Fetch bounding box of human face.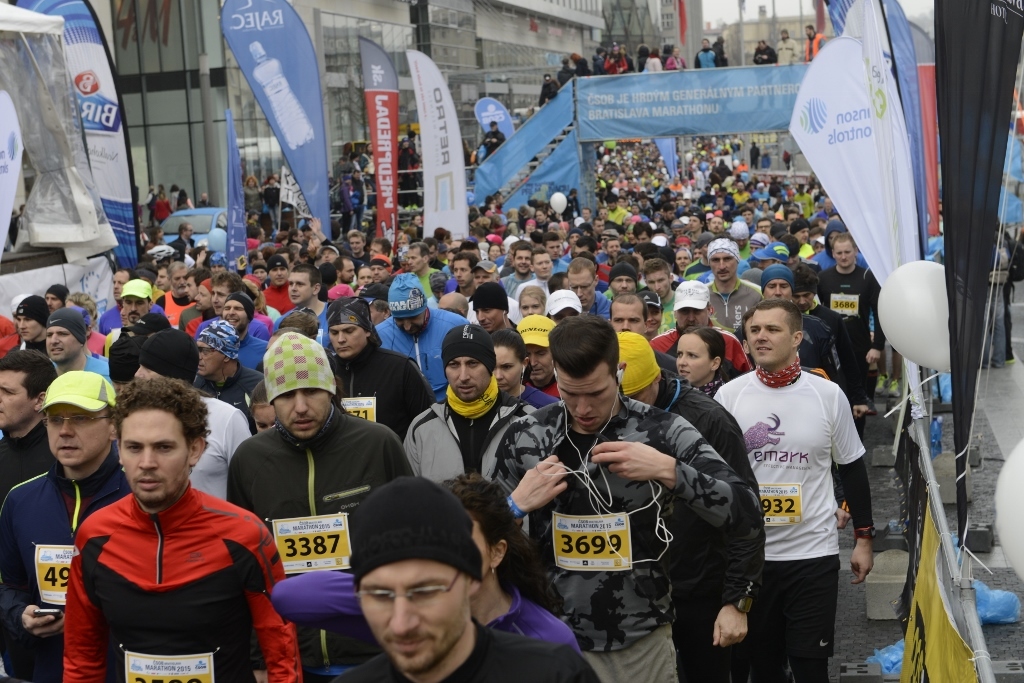
Bbox: [273, 268, 286, 286].
